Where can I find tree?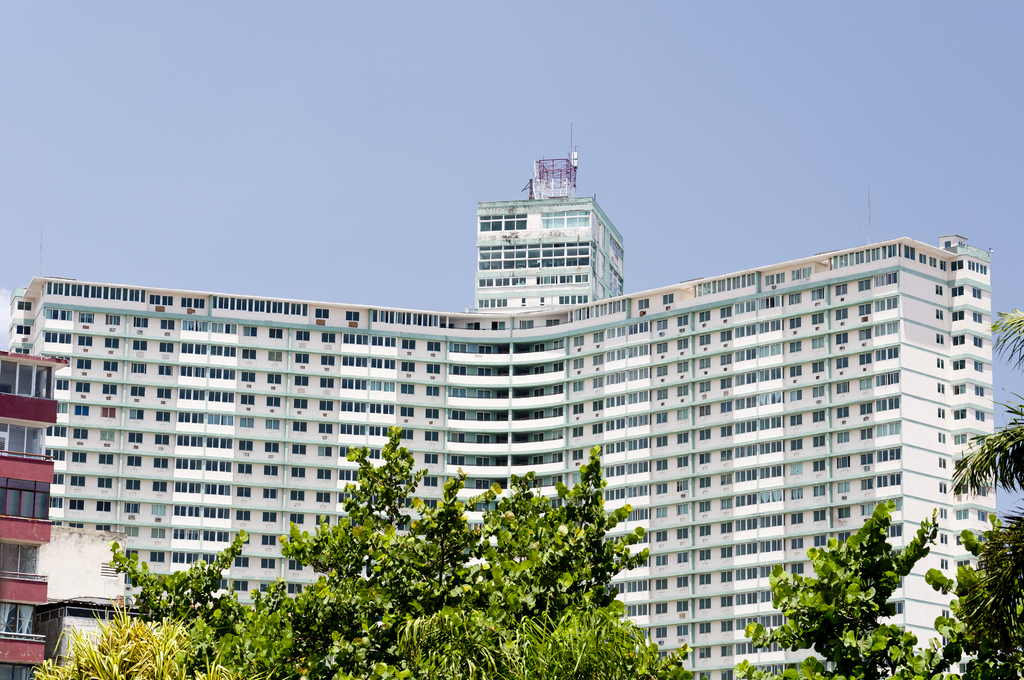
You can find it at select_region(104, 413, 701, 679).
